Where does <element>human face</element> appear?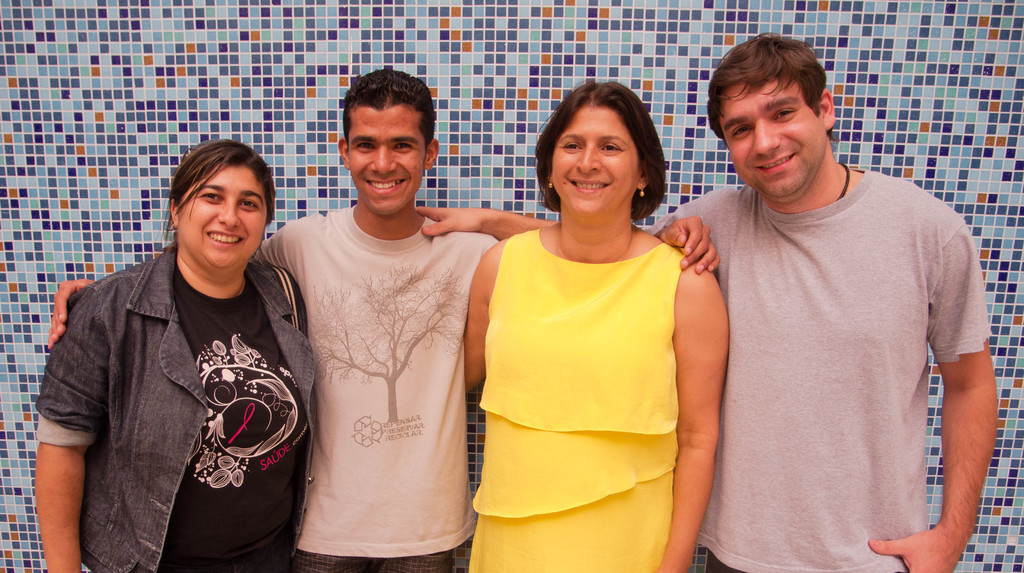
Appears at left=342, top=105, right=430, bottom=212.
